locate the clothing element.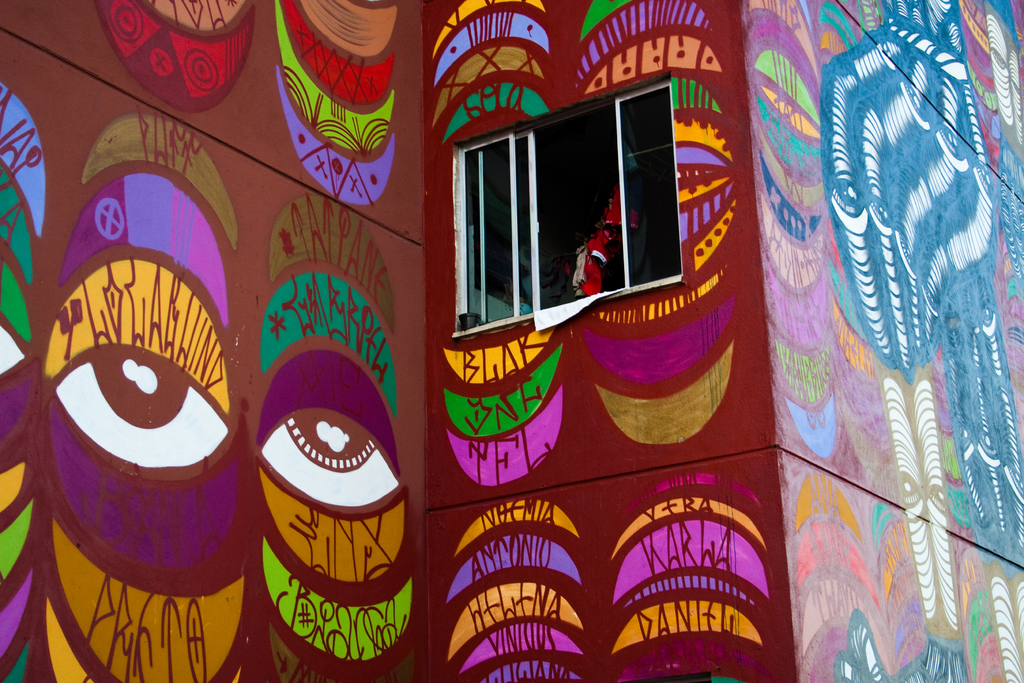
Element bbox: left=554, top=156, right=636, bottom=312.
